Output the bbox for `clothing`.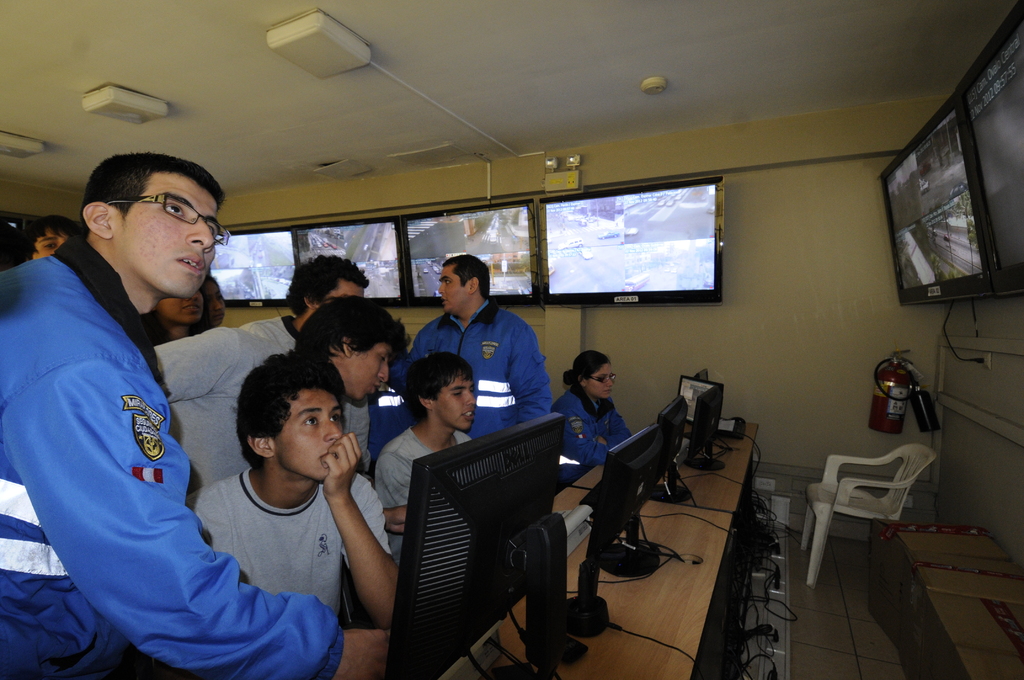
box(365, 424, 474, 562).
